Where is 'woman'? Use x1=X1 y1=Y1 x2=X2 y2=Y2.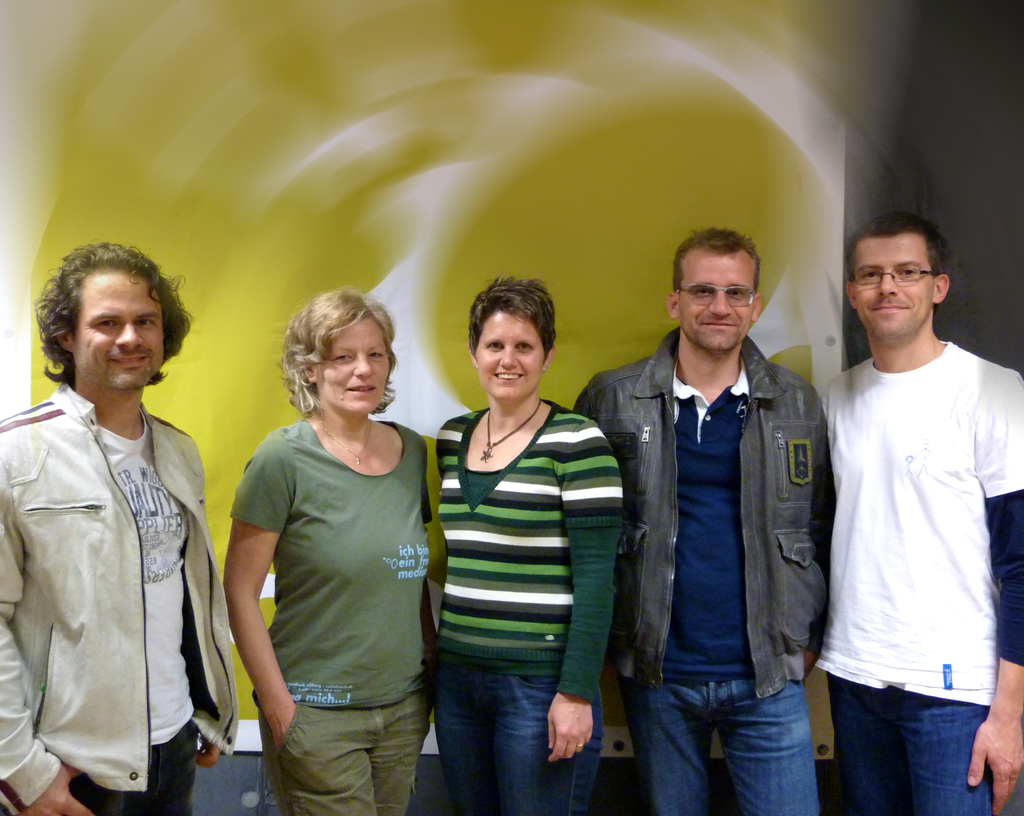
x1=214 y1=280 x2=449 y2=815.
